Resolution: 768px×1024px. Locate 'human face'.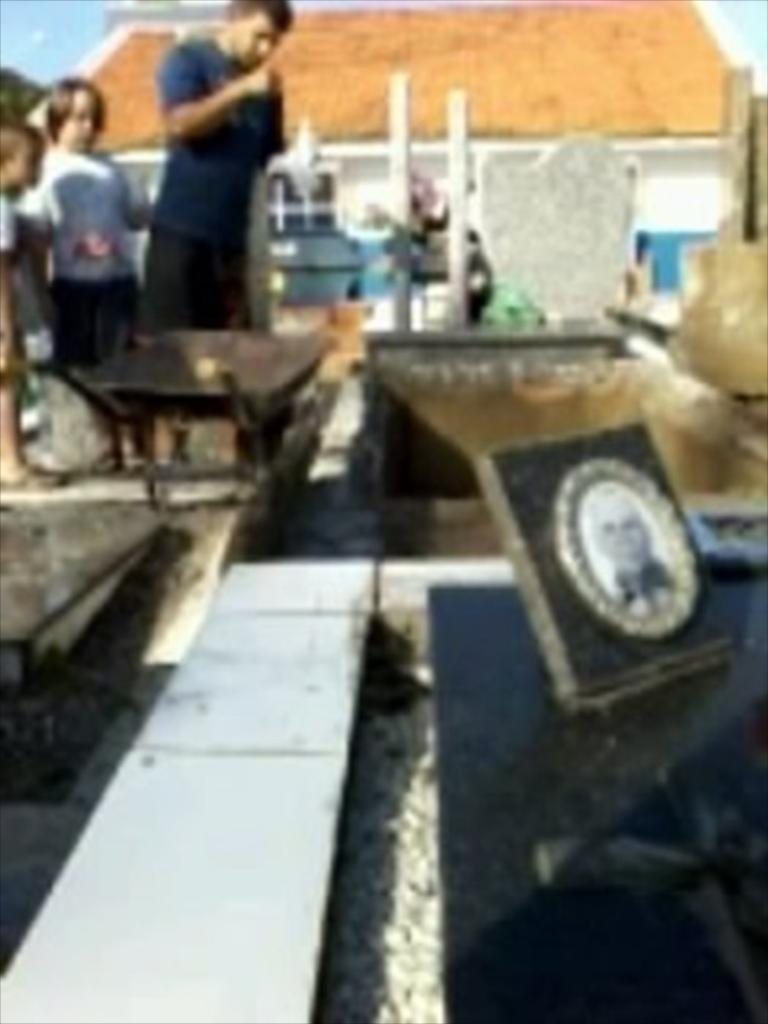
236 6 285 67.
